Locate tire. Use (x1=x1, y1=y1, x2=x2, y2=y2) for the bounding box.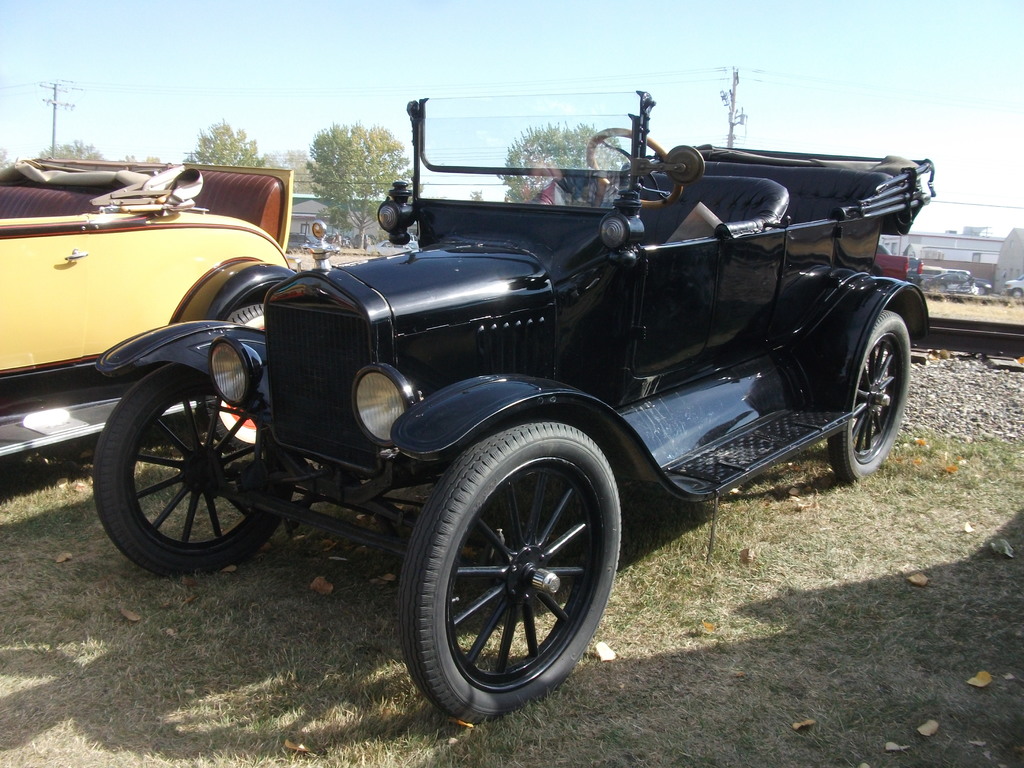
(x1=196, y1=303, x2=273, y2=452).
